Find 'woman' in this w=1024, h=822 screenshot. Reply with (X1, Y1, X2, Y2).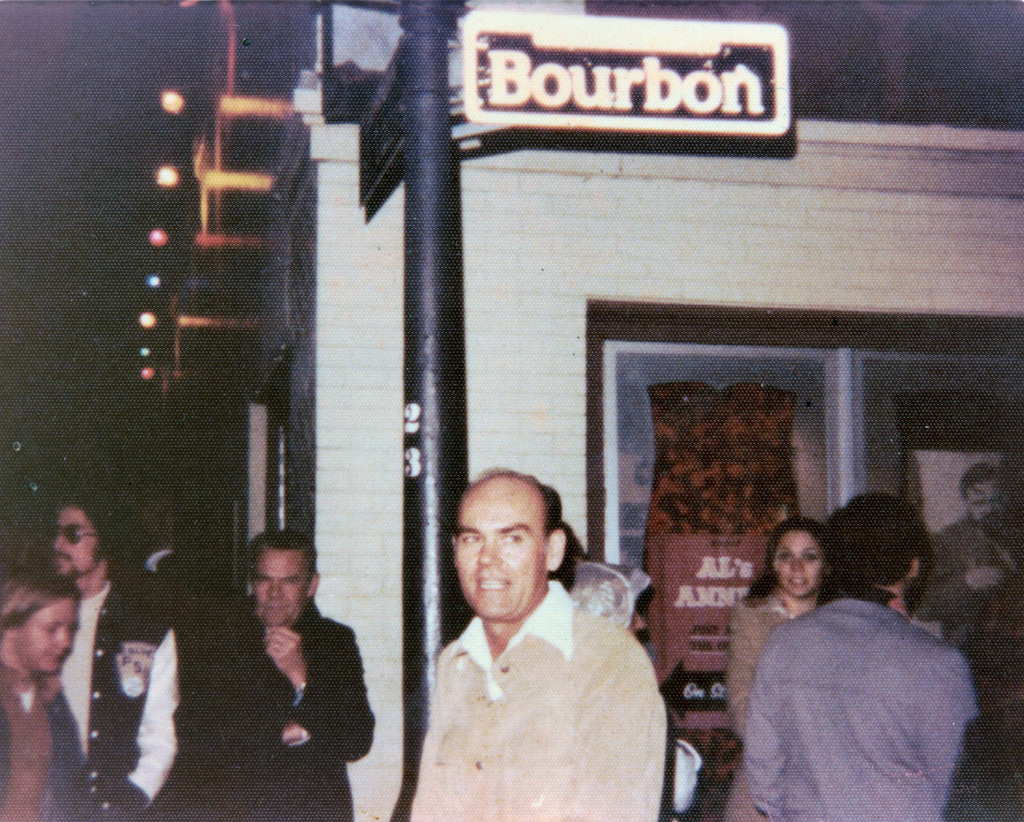
(737, 515, 831, 821).
